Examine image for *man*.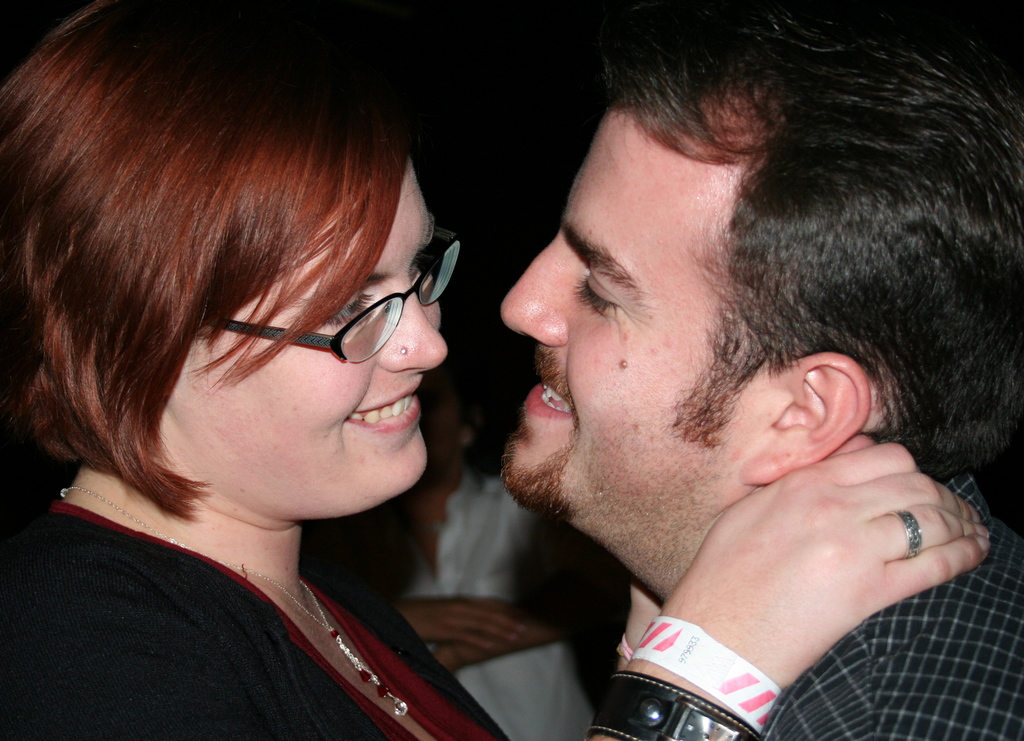
Examination result: l=353, t=14, r=1023, b=740.
